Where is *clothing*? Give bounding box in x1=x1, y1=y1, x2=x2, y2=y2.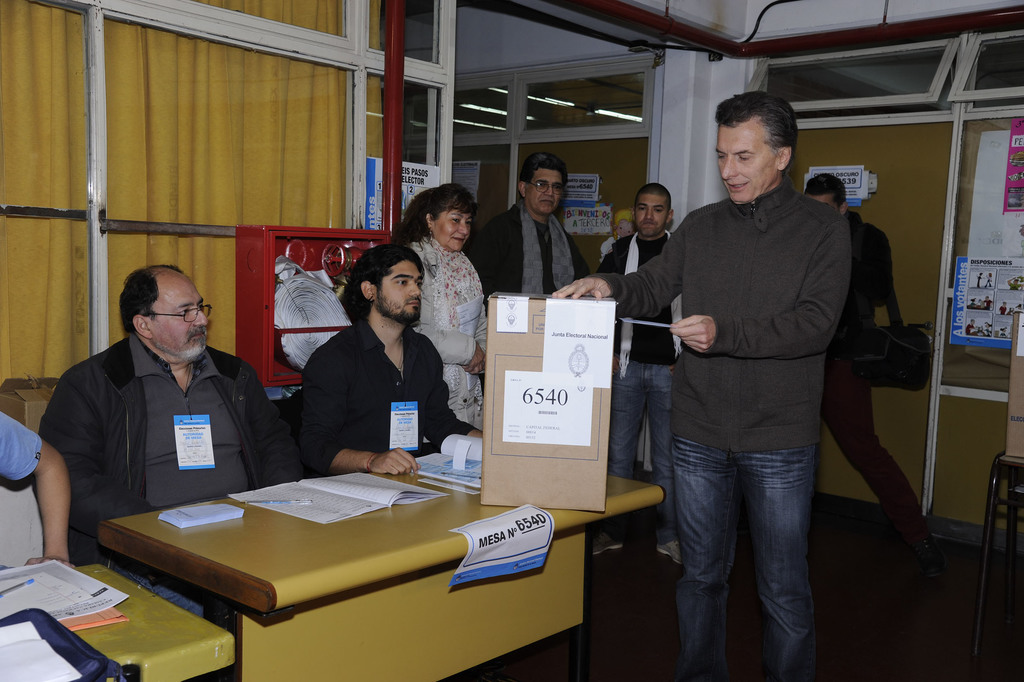
x1=296, y1=313, x2=477, y2=481.
